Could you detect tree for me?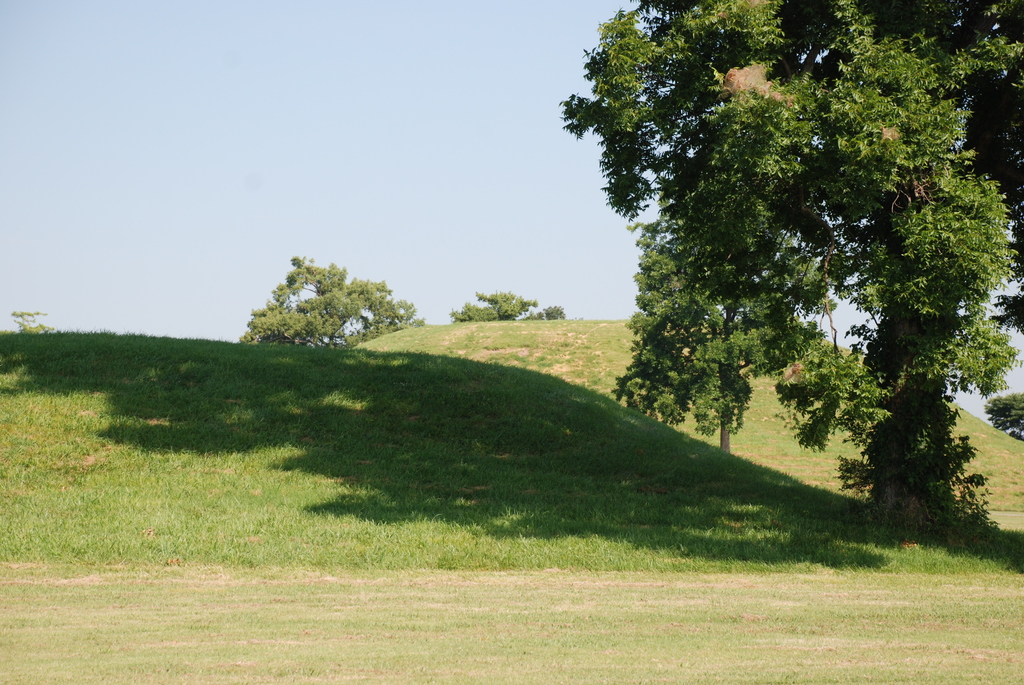
Detection result: Rect(445, 284, 570, 321).
